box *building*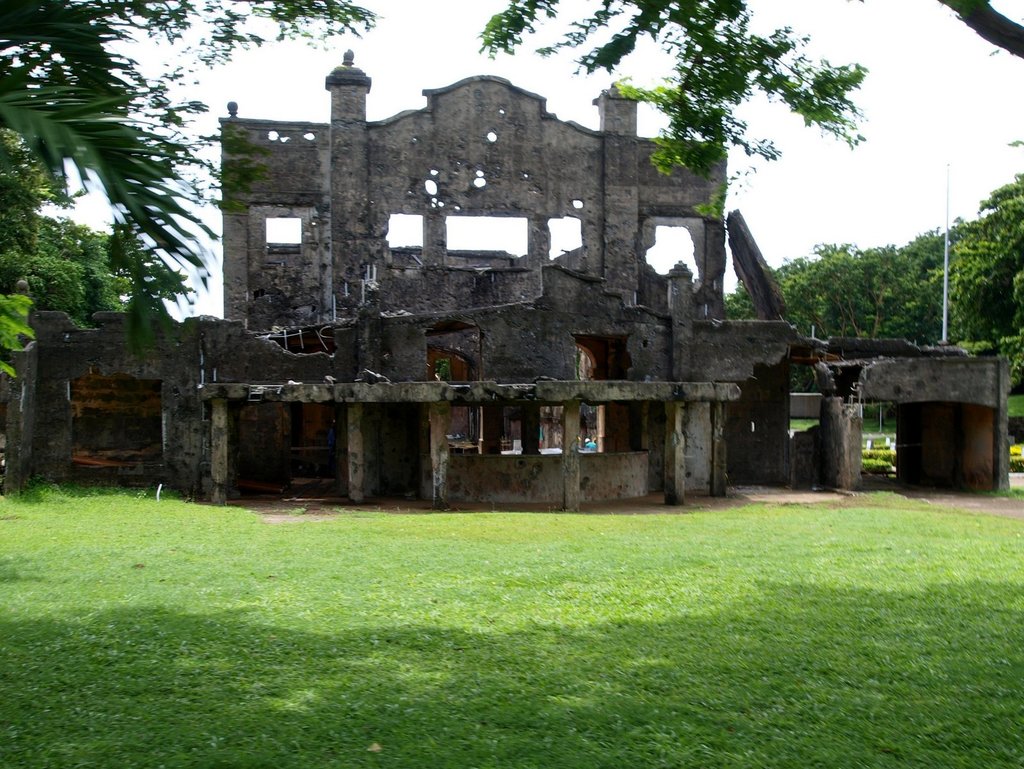
region(10, 42, 1006, 510)
